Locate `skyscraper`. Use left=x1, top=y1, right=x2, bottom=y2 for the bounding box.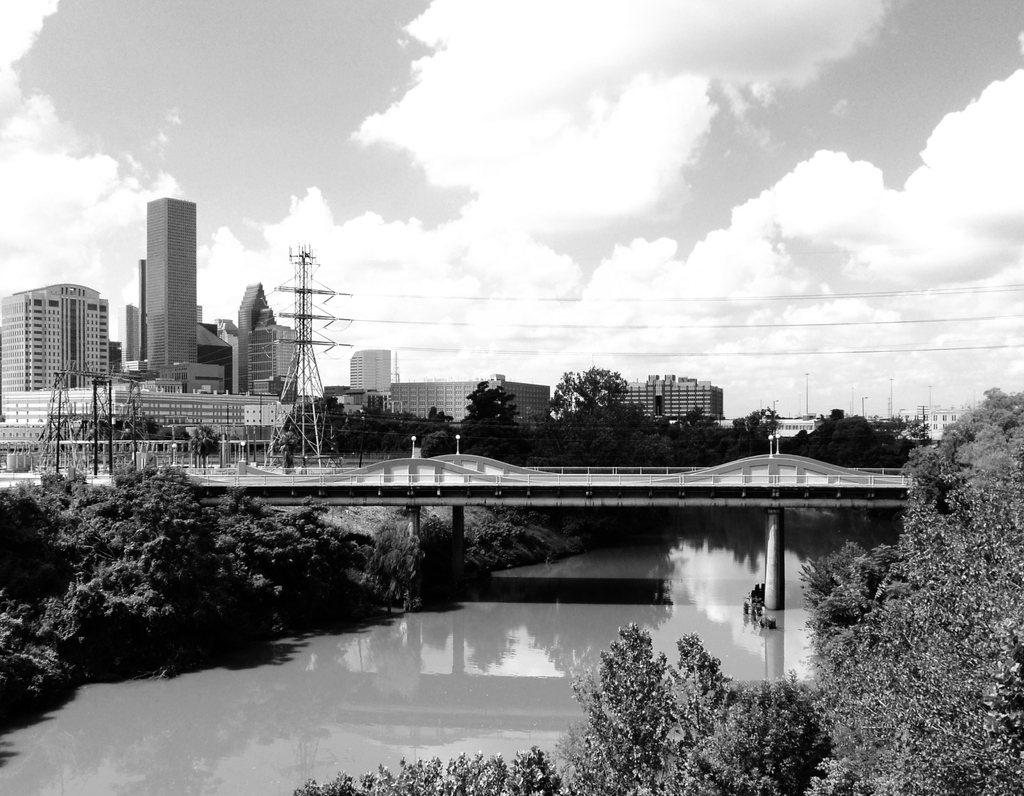
left=0, top=280, right=113, bottom=403.
